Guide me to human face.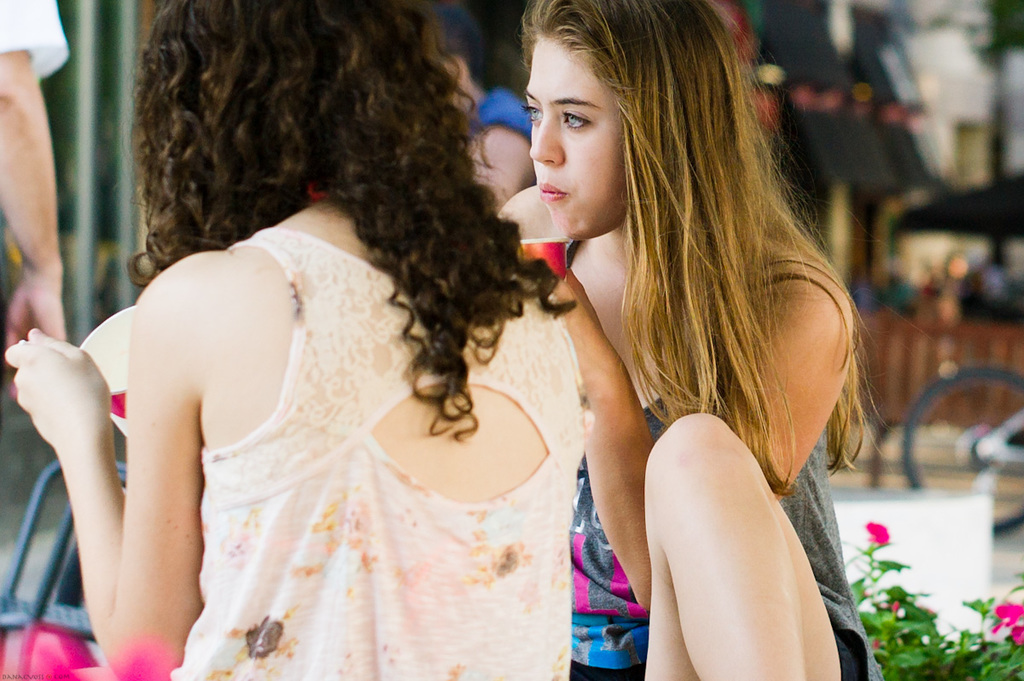
Guidance: box(529, 33, 626, 240).
